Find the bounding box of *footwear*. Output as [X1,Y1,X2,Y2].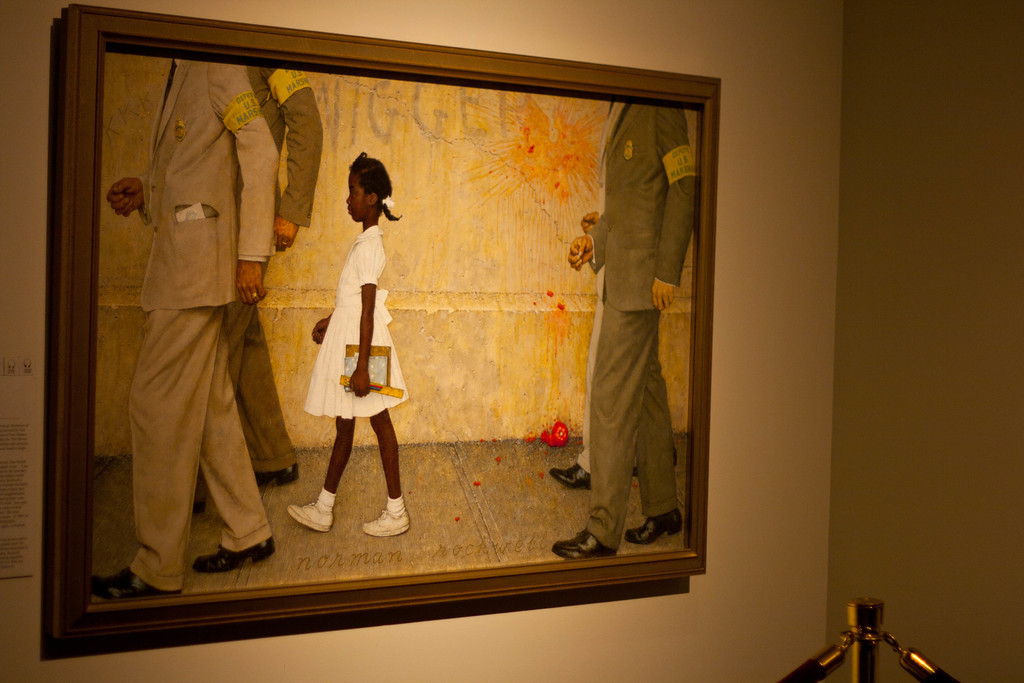
[91,565,180,597].
